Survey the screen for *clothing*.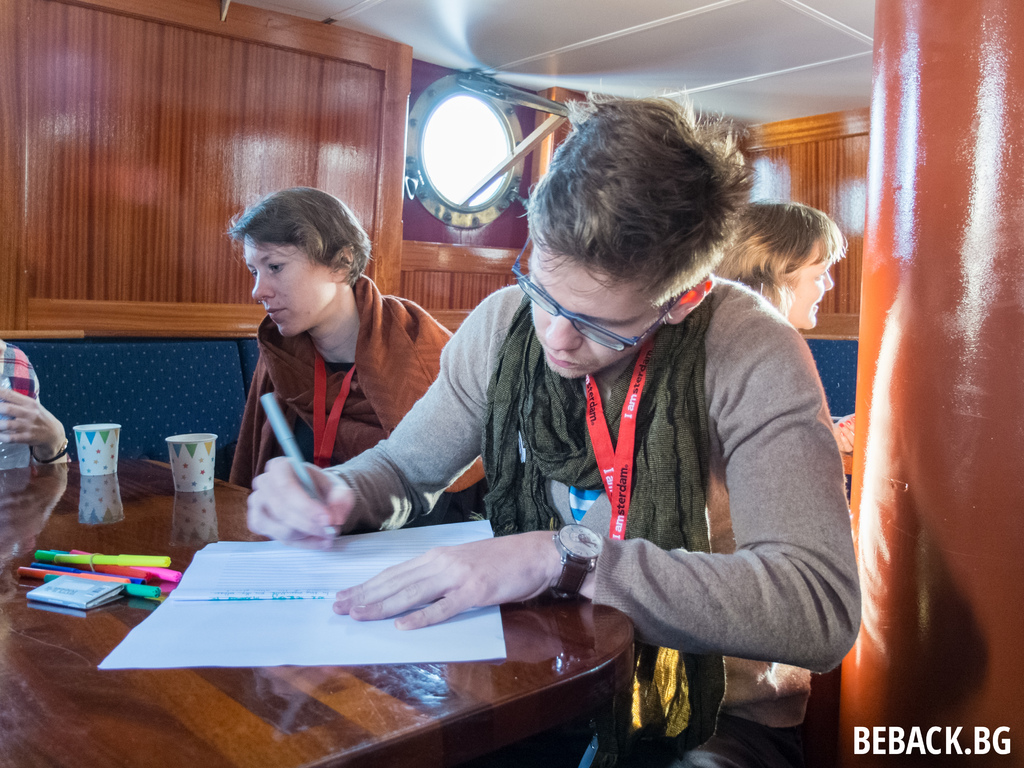
Survey found: [x1=230, y1=262, x2=453, y2=527].
